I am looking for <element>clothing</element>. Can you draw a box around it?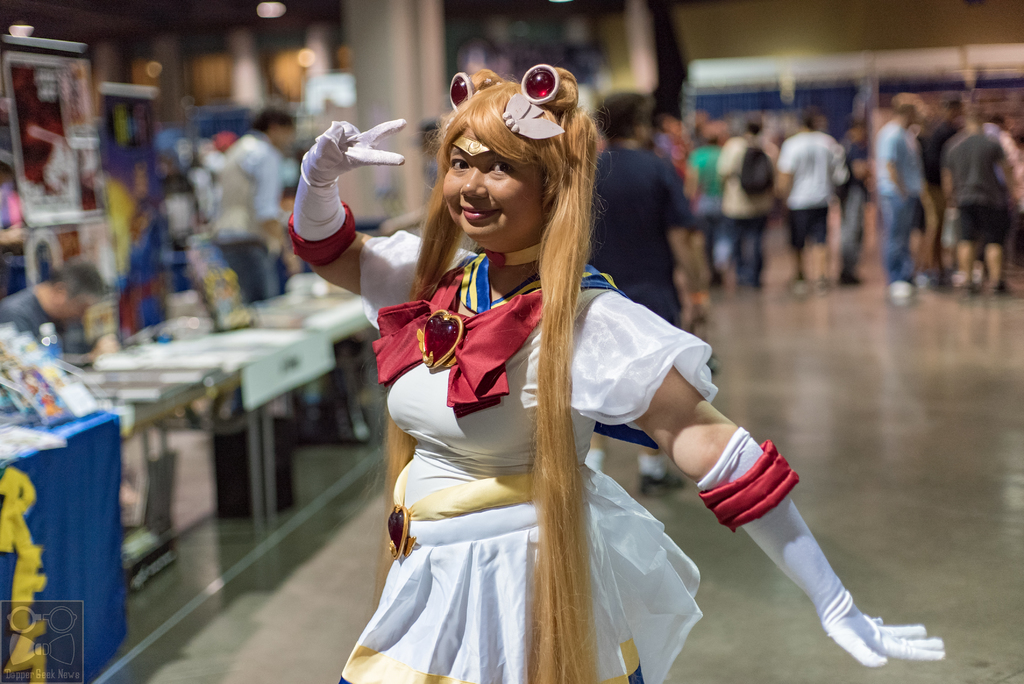
Sure, the bounding box is [x1=714, y1=134, x2=781, y2=284].
